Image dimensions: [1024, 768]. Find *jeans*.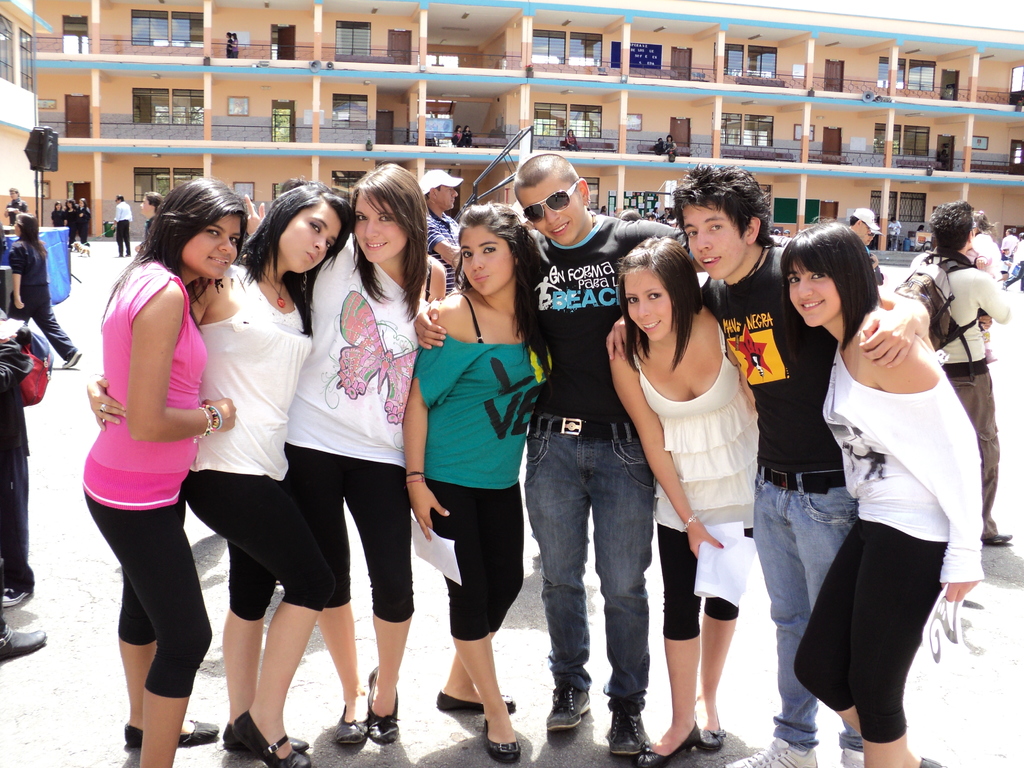
select_region(754, 472, 864, 755).
